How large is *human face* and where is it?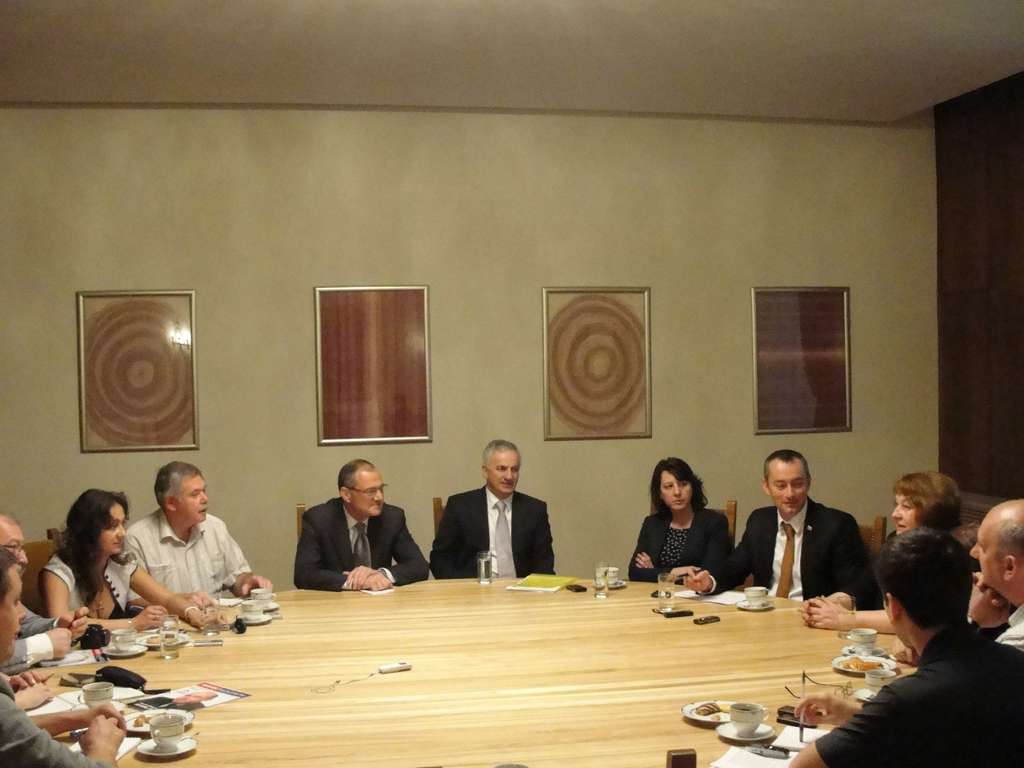
Bounding box: <box>100,506,132,553</box>.
